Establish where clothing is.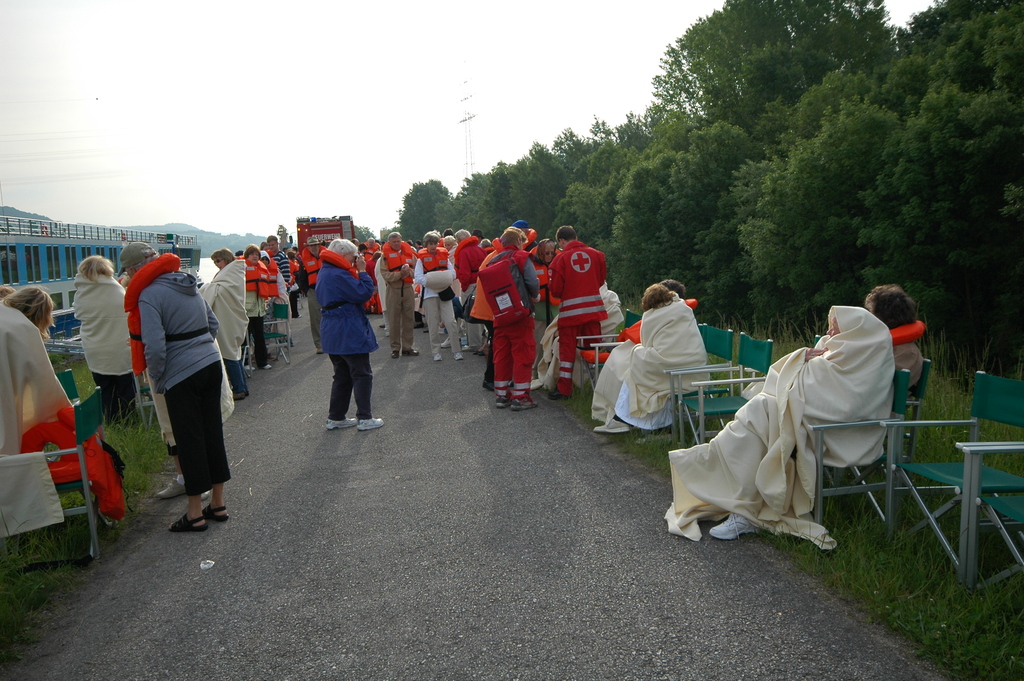
Established at bbox=[413, 284, 430, 322].
